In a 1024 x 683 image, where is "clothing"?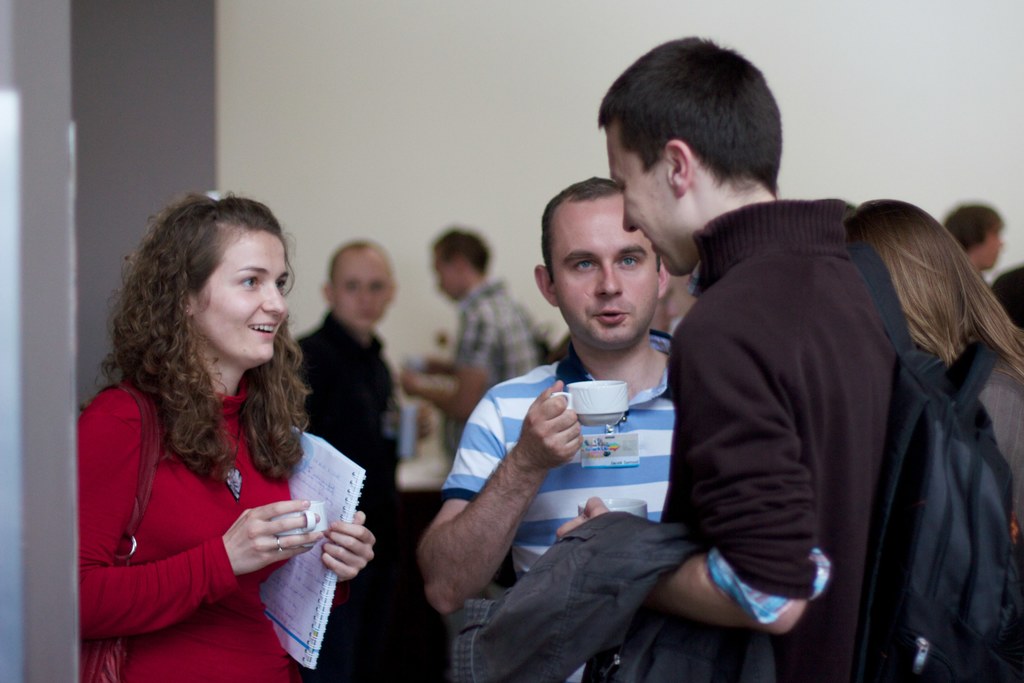
region(657, 199, 939, 682).
